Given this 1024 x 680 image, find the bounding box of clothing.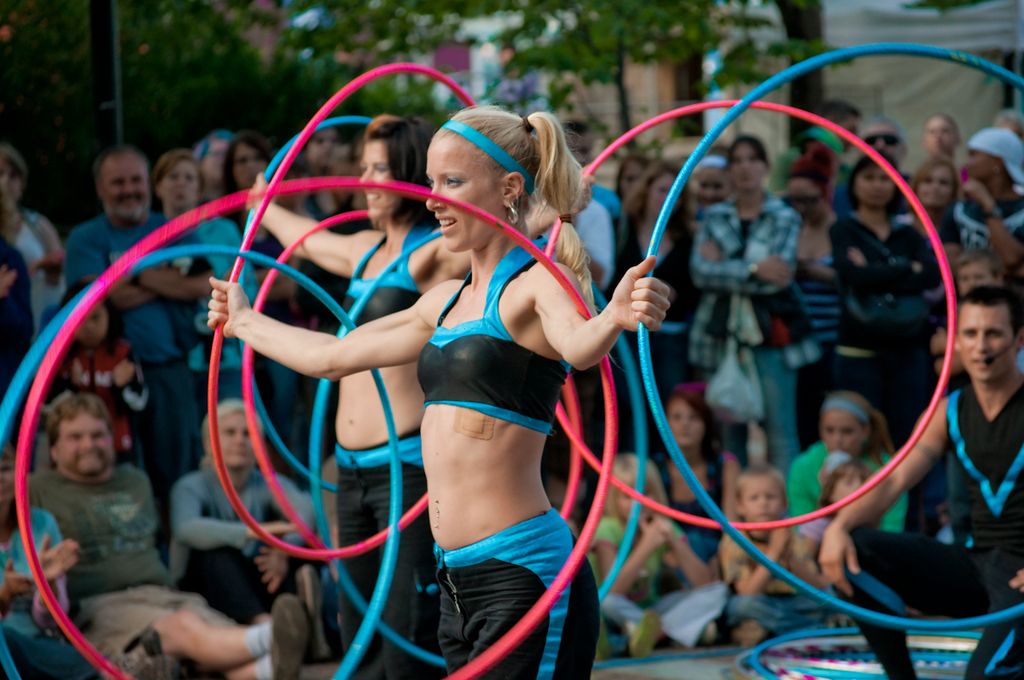
x1=422 y1=235 x2=605 y2=679.
